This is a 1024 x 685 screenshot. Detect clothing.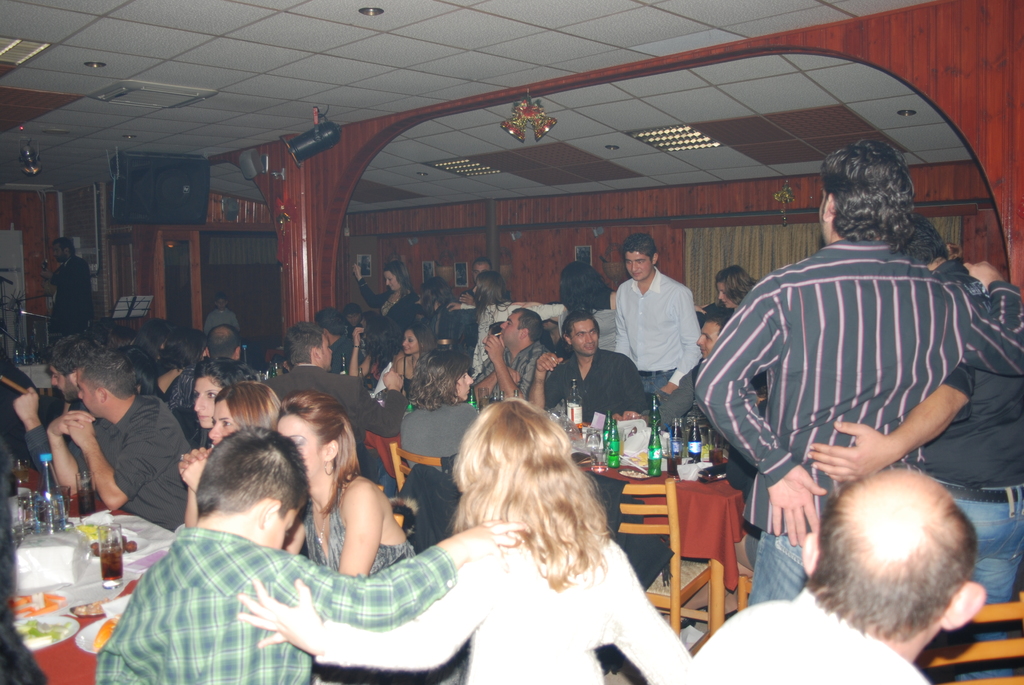
rect(908, 356, 1023, 604).
